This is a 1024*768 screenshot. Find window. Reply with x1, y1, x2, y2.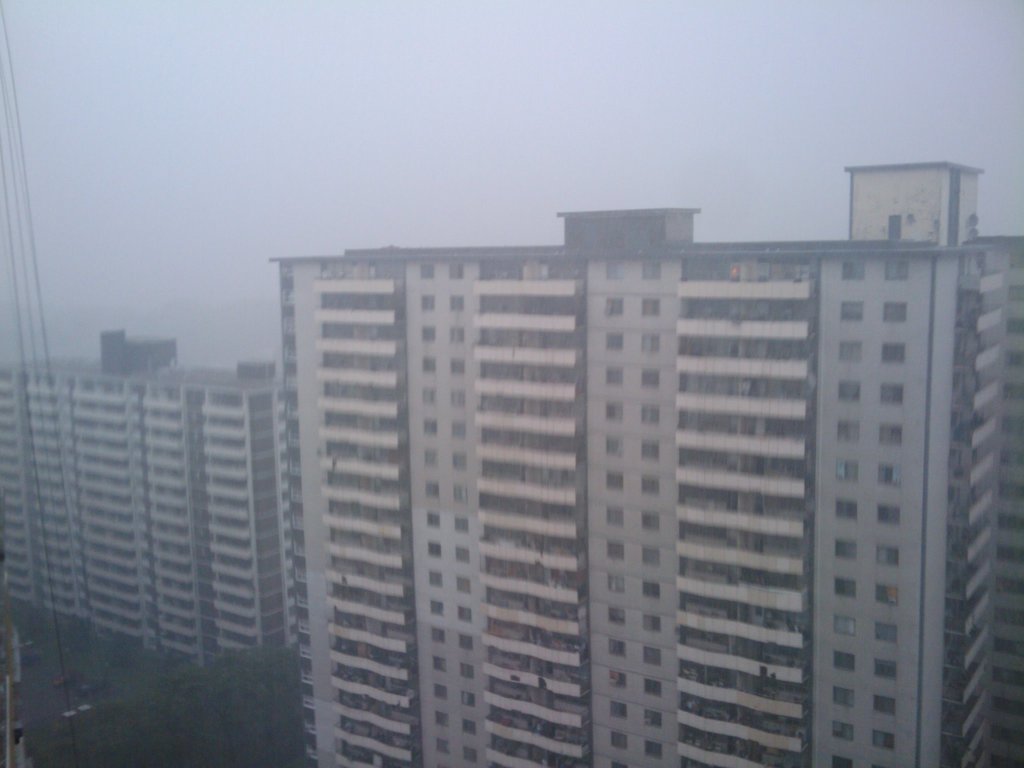
832, 723, 854, 744.
